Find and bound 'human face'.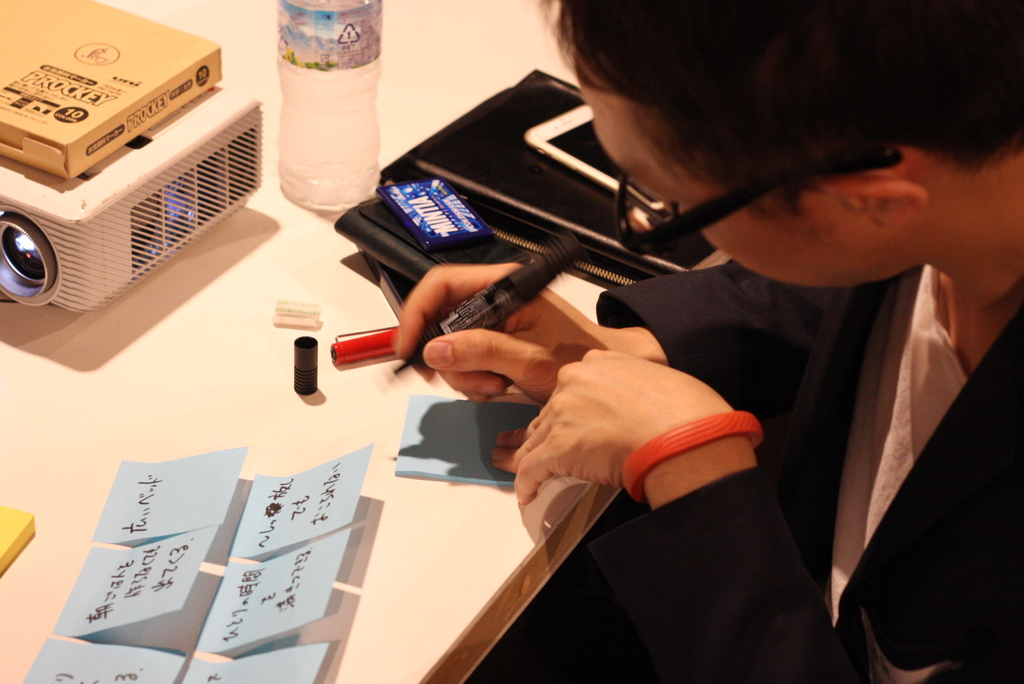
Bound: Rect(576, 65, 927, 294).
